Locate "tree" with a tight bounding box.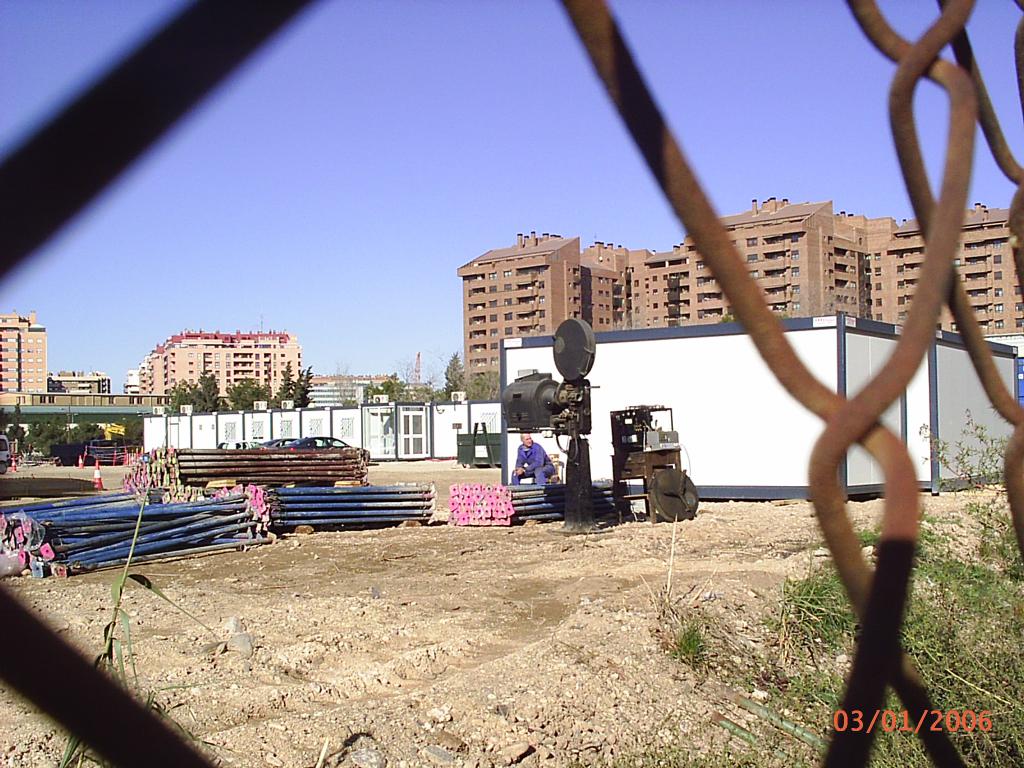
detection(439, 351, 470, 403).
